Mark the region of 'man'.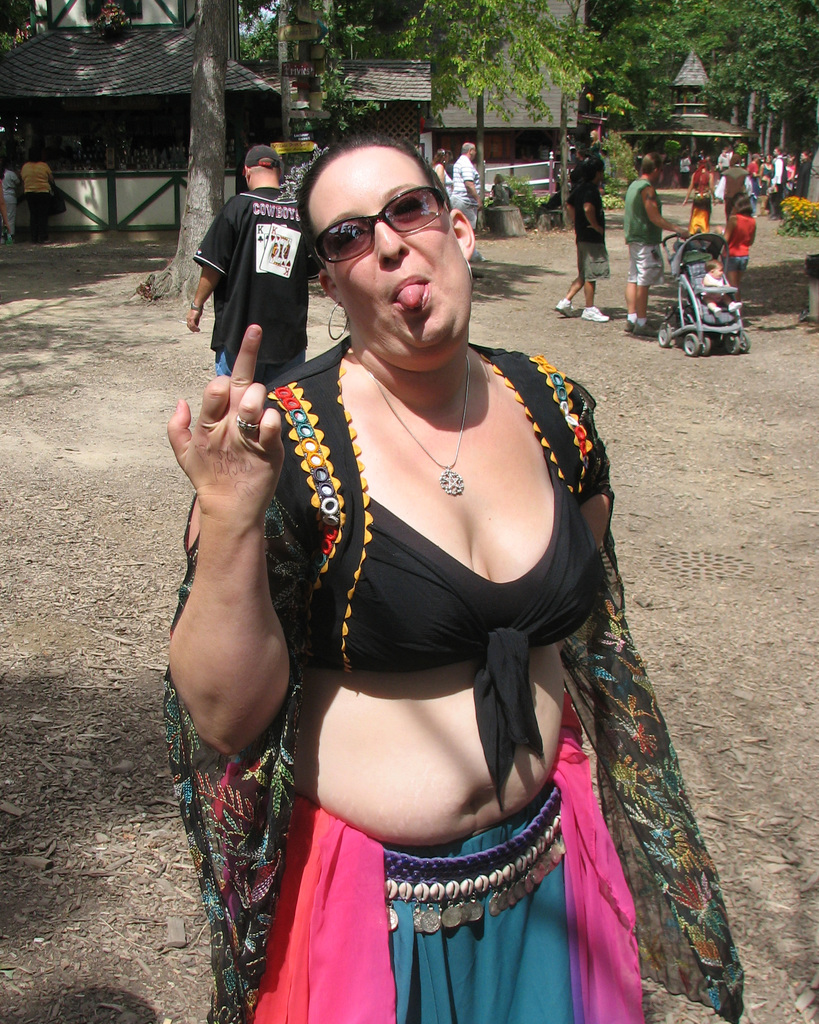
Region: x1=449, y1=137, x2=491, y2=278.
